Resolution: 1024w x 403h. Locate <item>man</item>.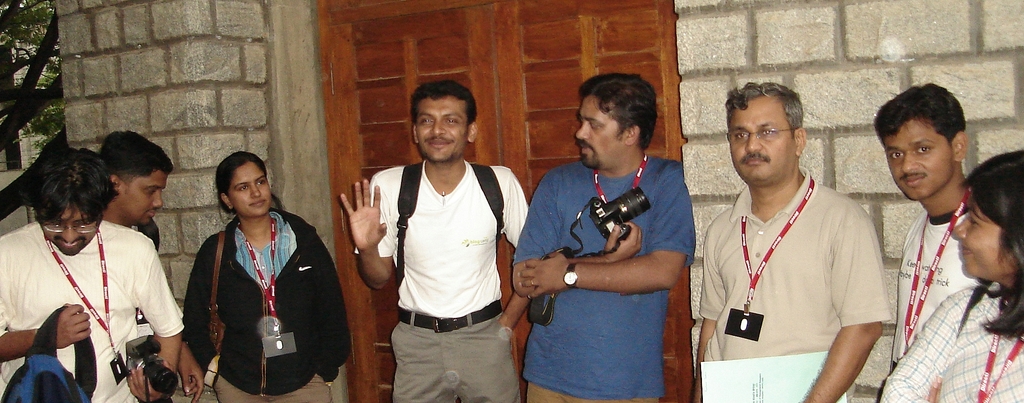
locate(0, 156, 184, 402).
